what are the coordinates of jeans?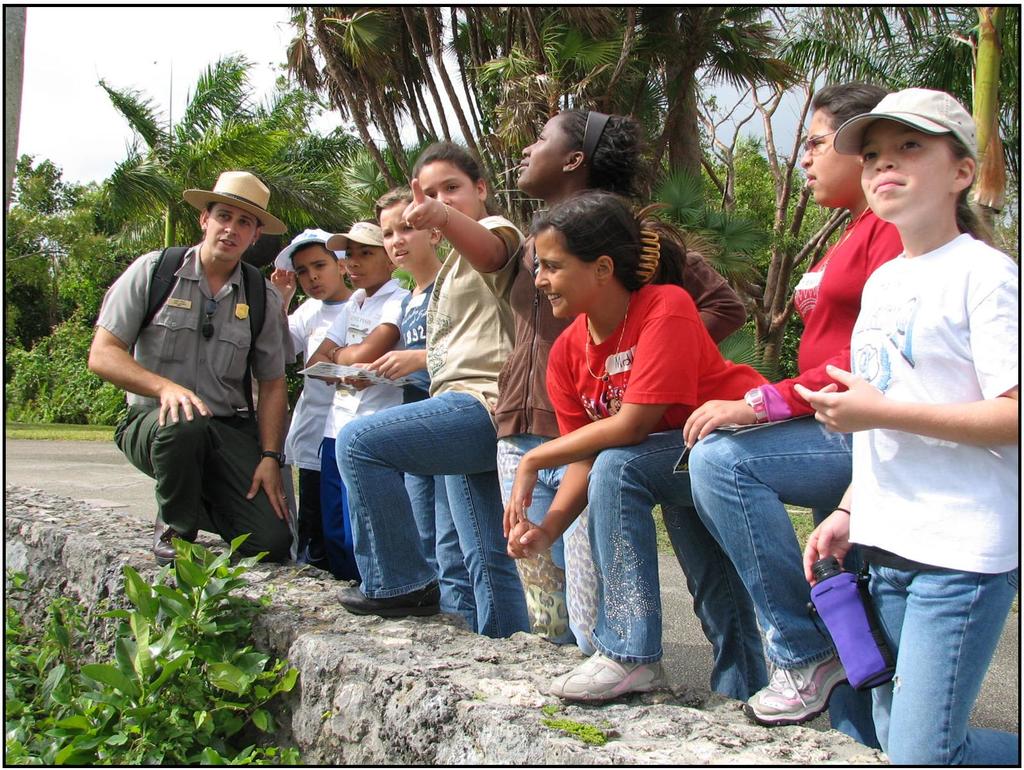
(844, 541, 1001, 758).
